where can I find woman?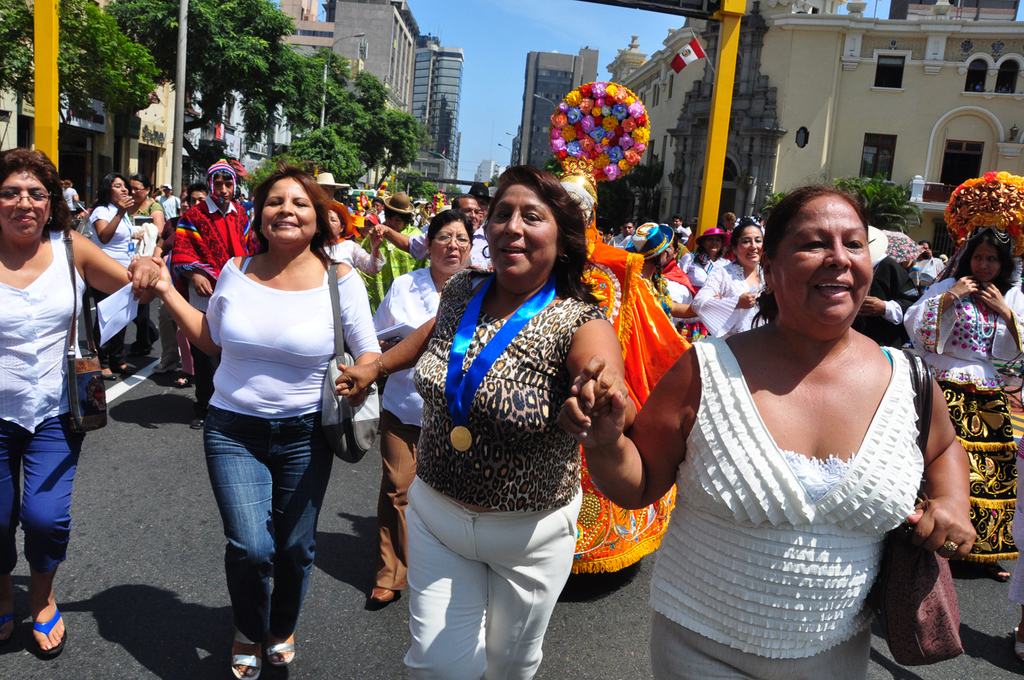
You can find it at (left=125, top=175, right=170, bottom=355).
